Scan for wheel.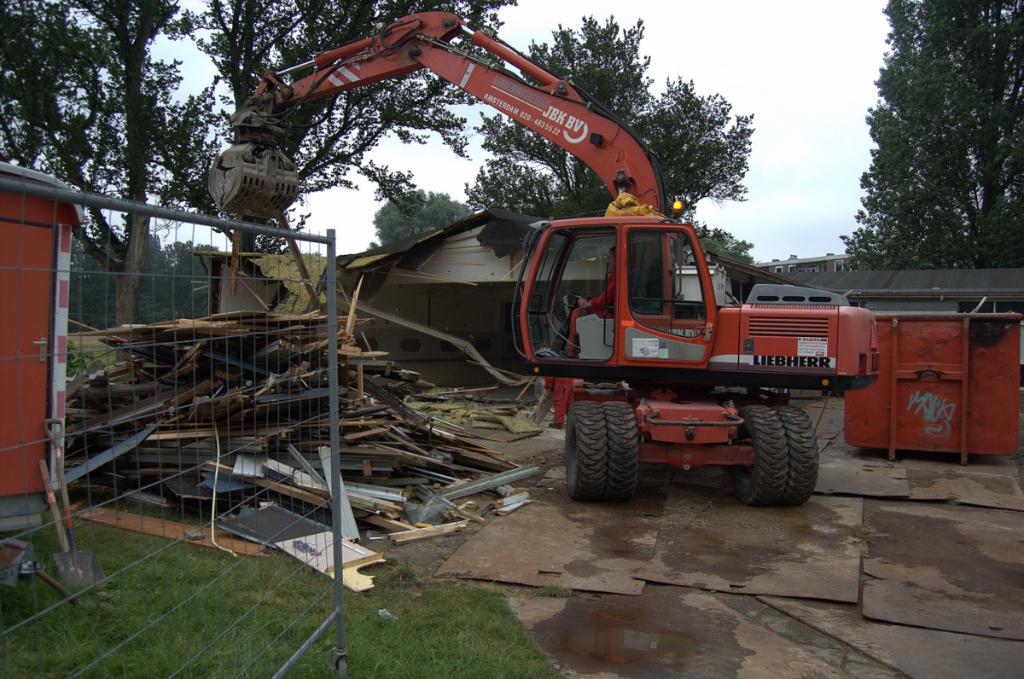
Scan result: (756, 402, 832, 502).
